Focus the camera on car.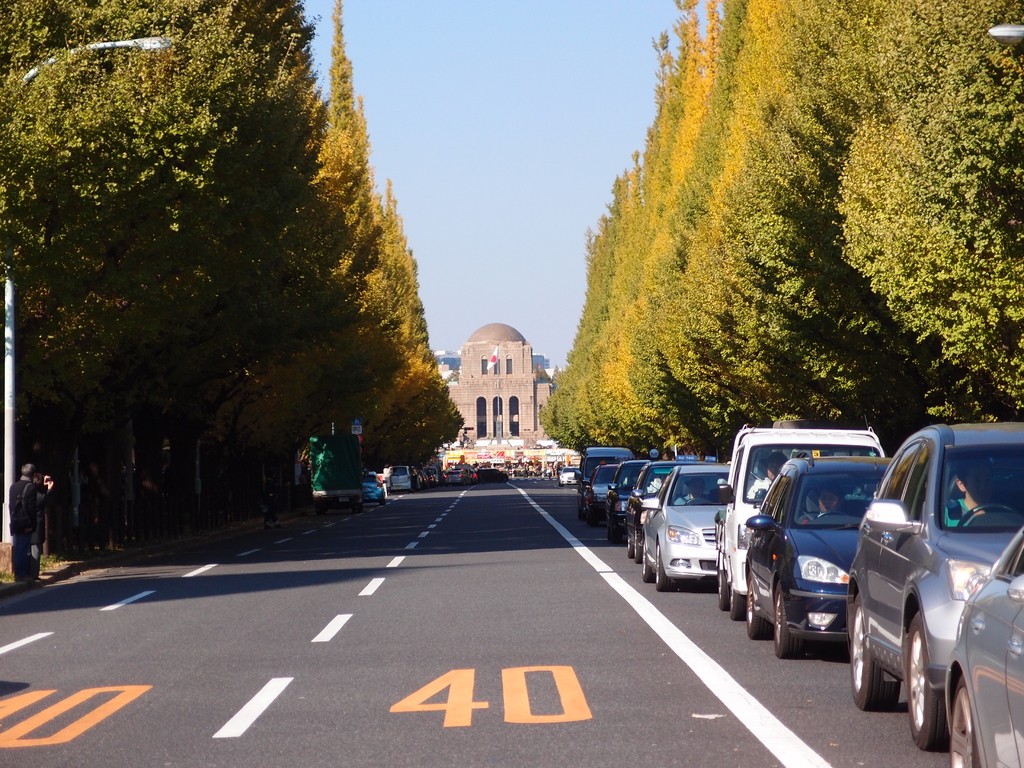
Focus region: box(602, 461, 654, 544).
